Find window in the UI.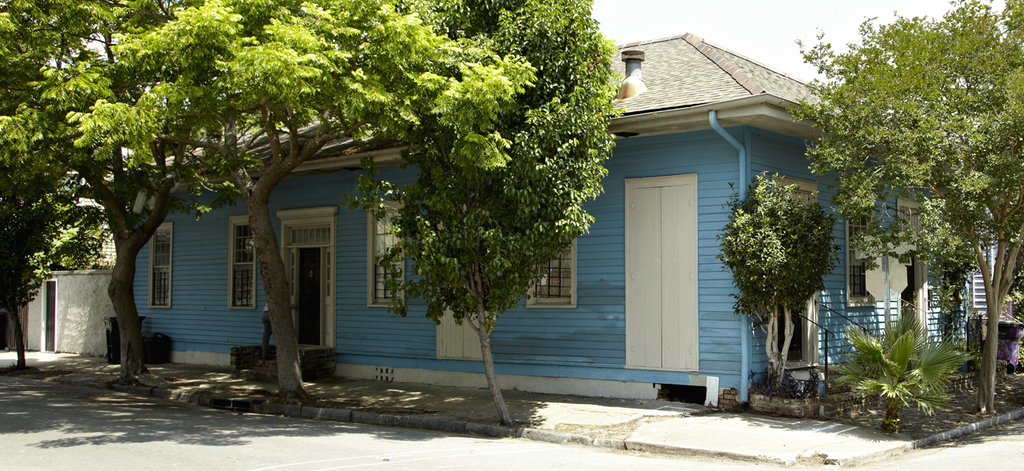
UI element at (839,197,884,314).
